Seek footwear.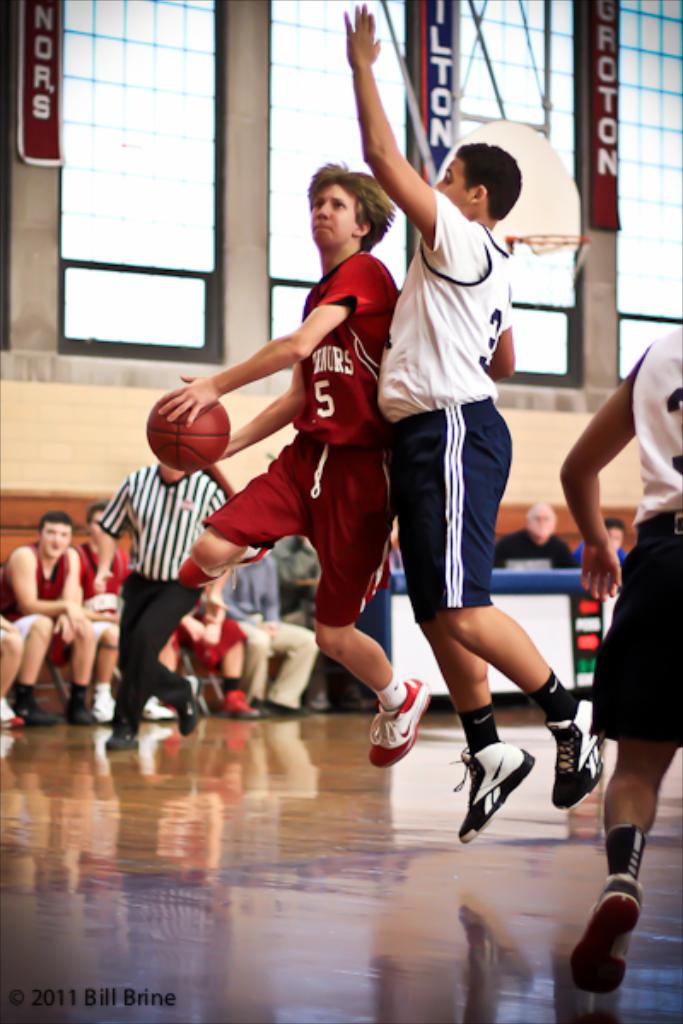
(541, 708, 601, 804).
